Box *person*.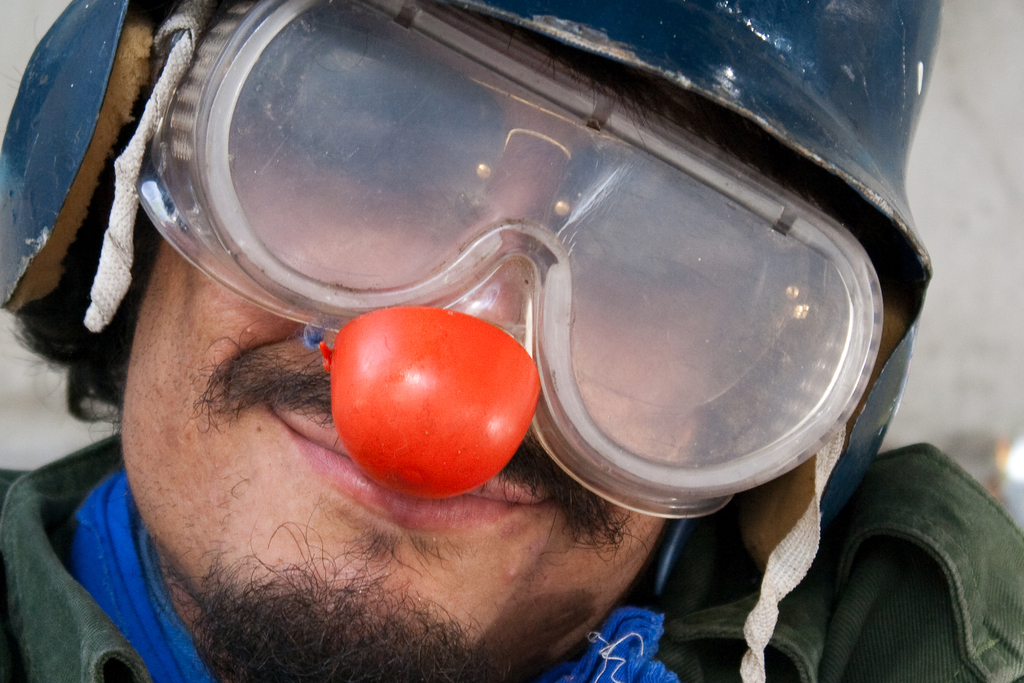
[x1=0, y1=0, x2=1023, y2=682].
